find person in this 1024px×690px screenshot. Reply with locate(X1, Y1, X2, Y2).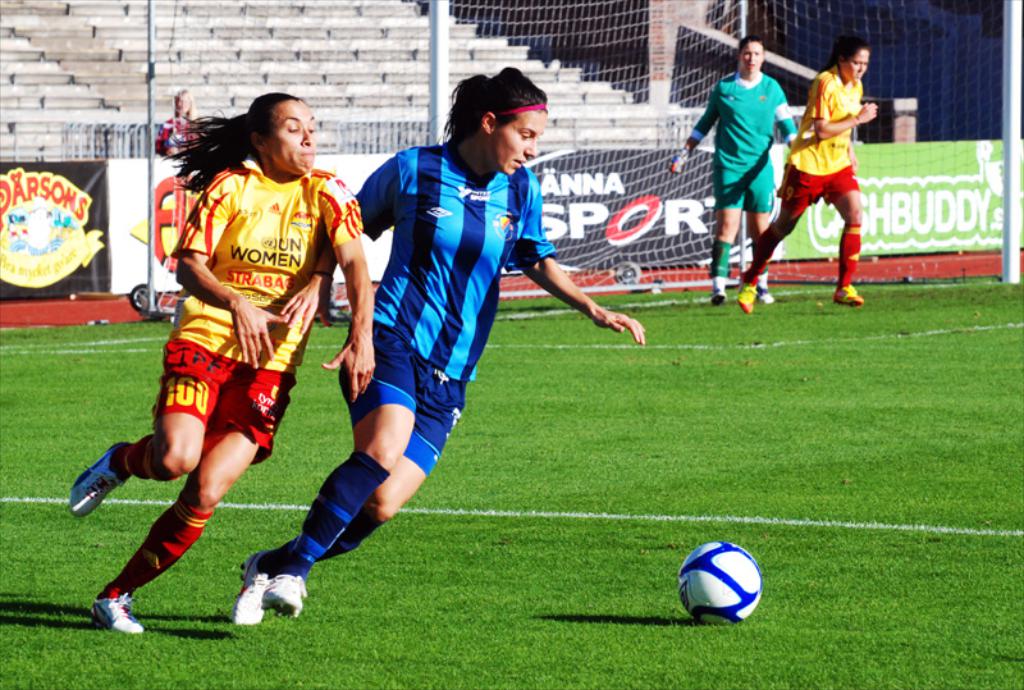
locate(147, 82, 198, 160).
